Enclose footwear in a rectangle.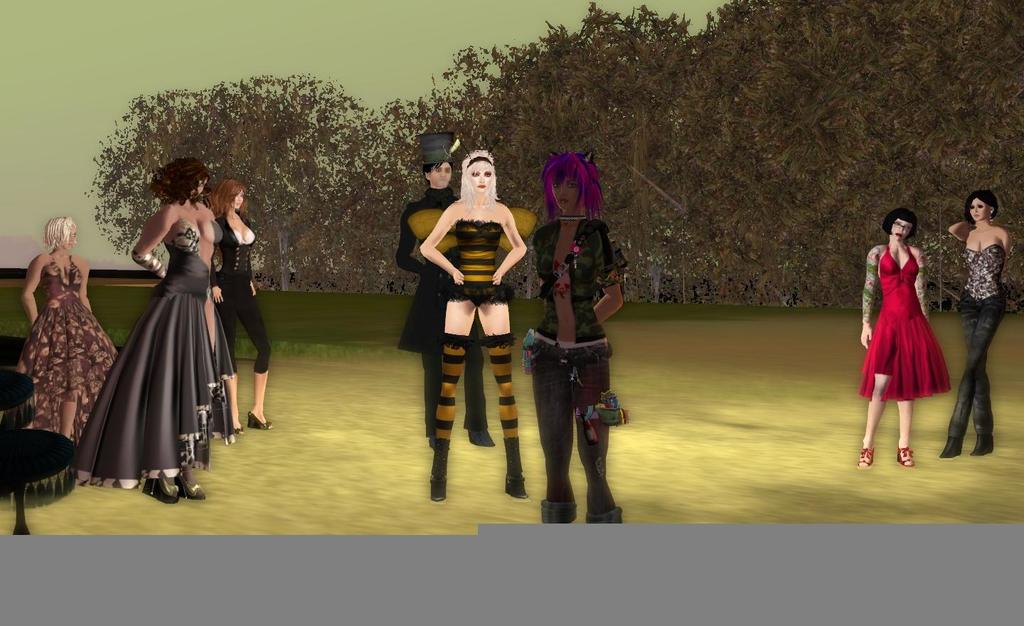
(x1=934, y1=430, x2=968, y2=467).
